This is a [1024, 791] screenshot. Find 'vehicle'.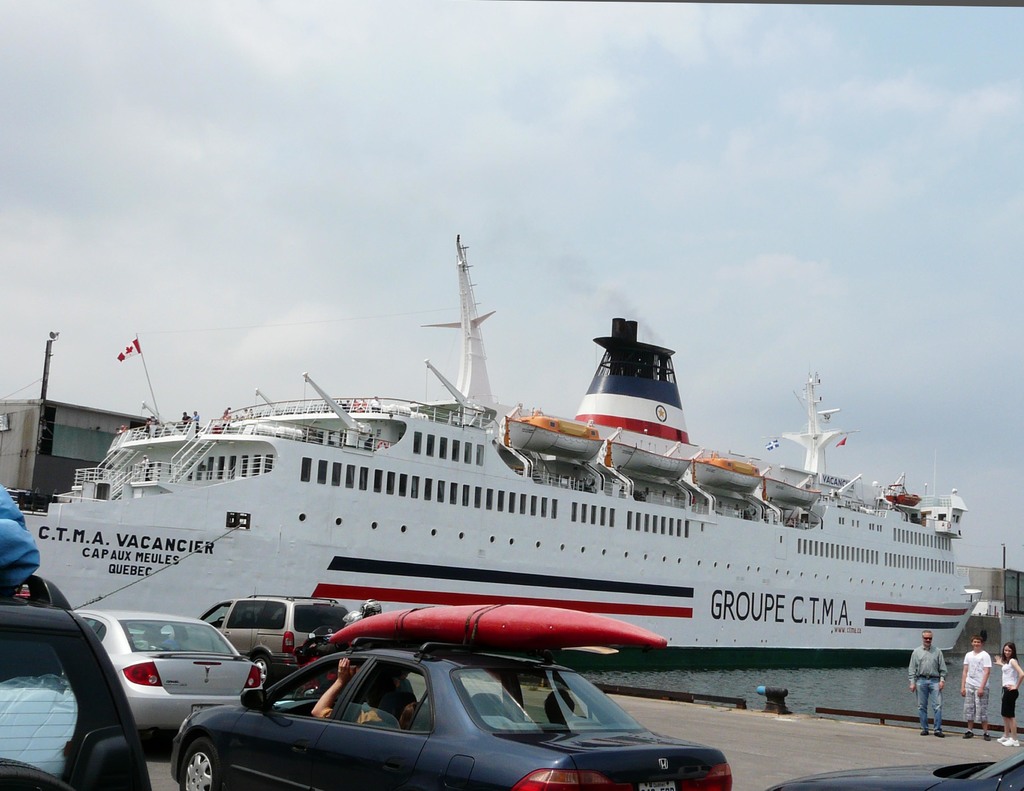
Bounding box: select_region(0, 569, 154, 790).
